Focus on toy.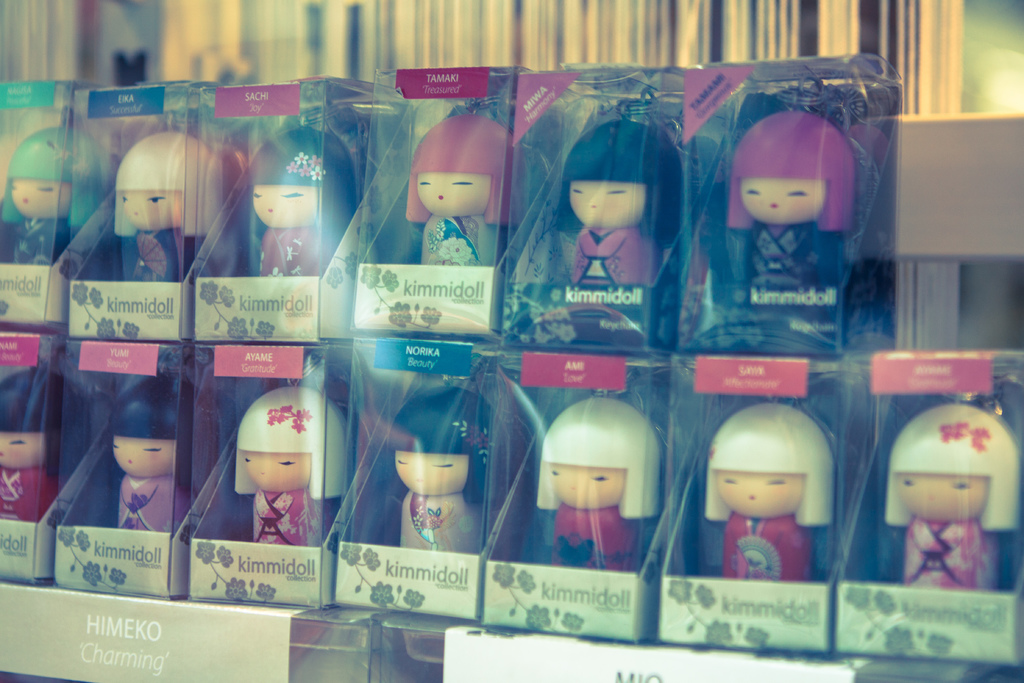
Focused at rect(104, 379, 209, 531).
